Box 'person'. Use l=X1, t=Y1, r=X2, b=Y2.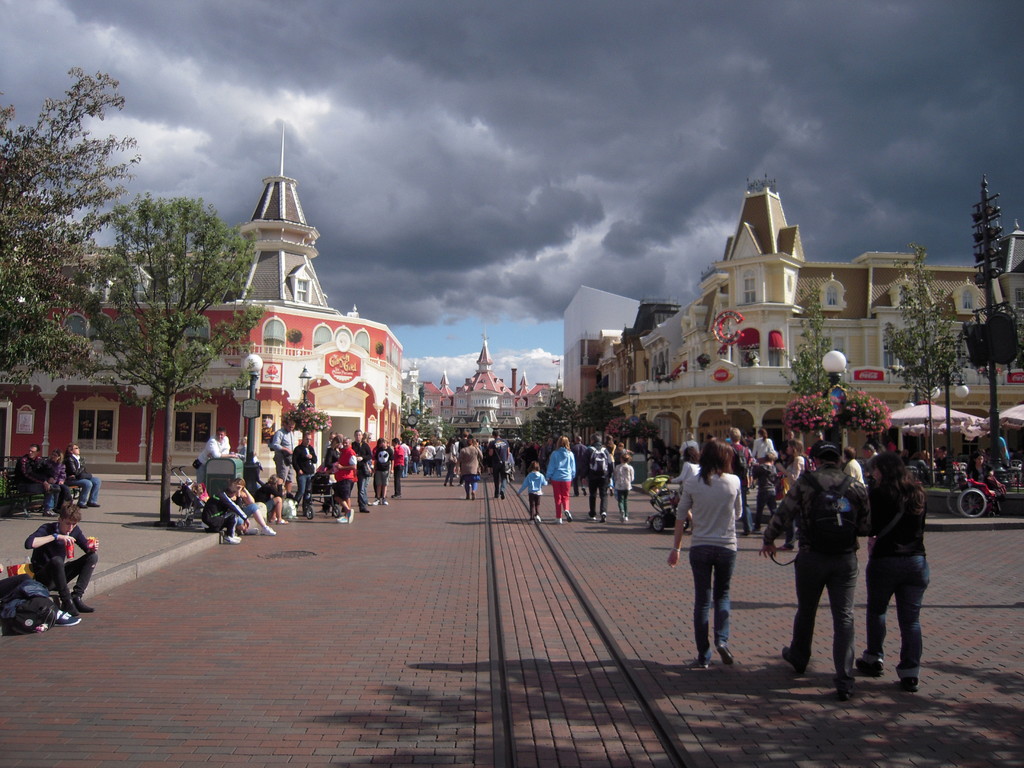
l=514, t=462, r=548, b=524.
